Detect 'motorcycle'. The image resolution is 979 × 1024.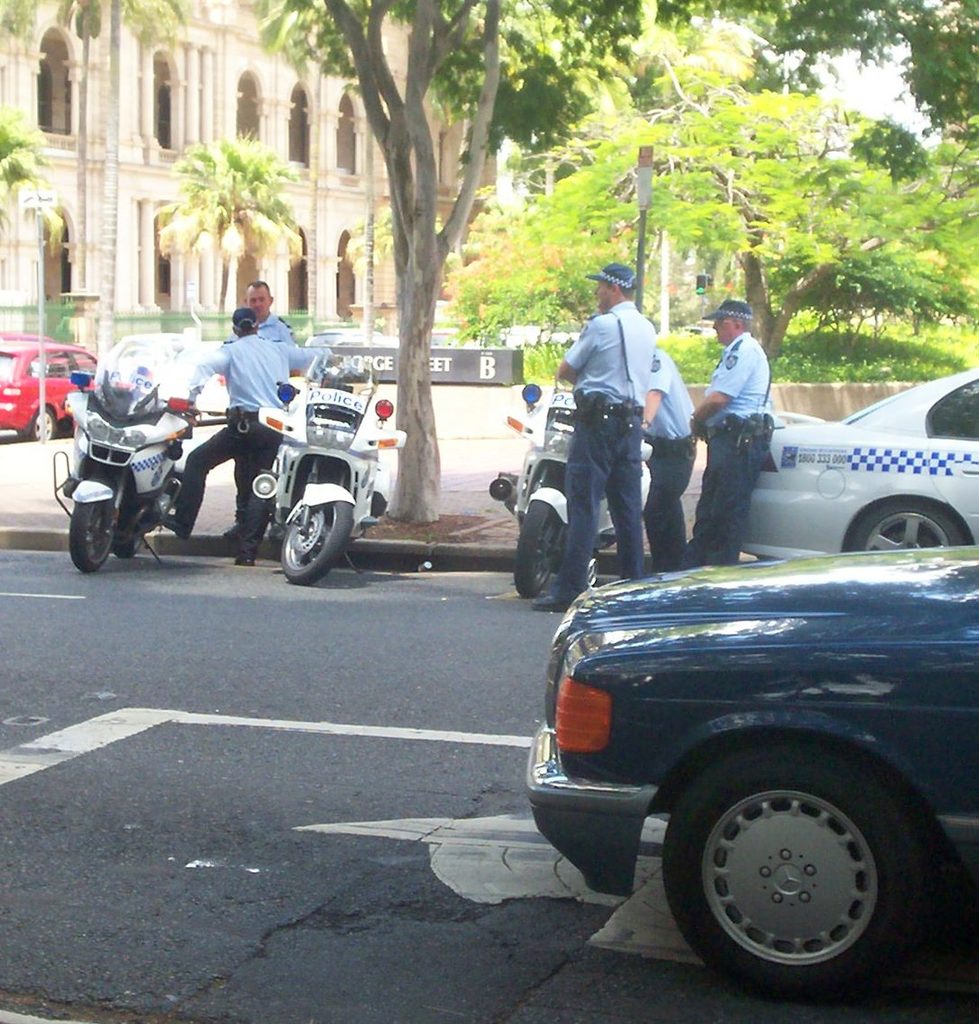
crop(252, 350, 400, 582).
